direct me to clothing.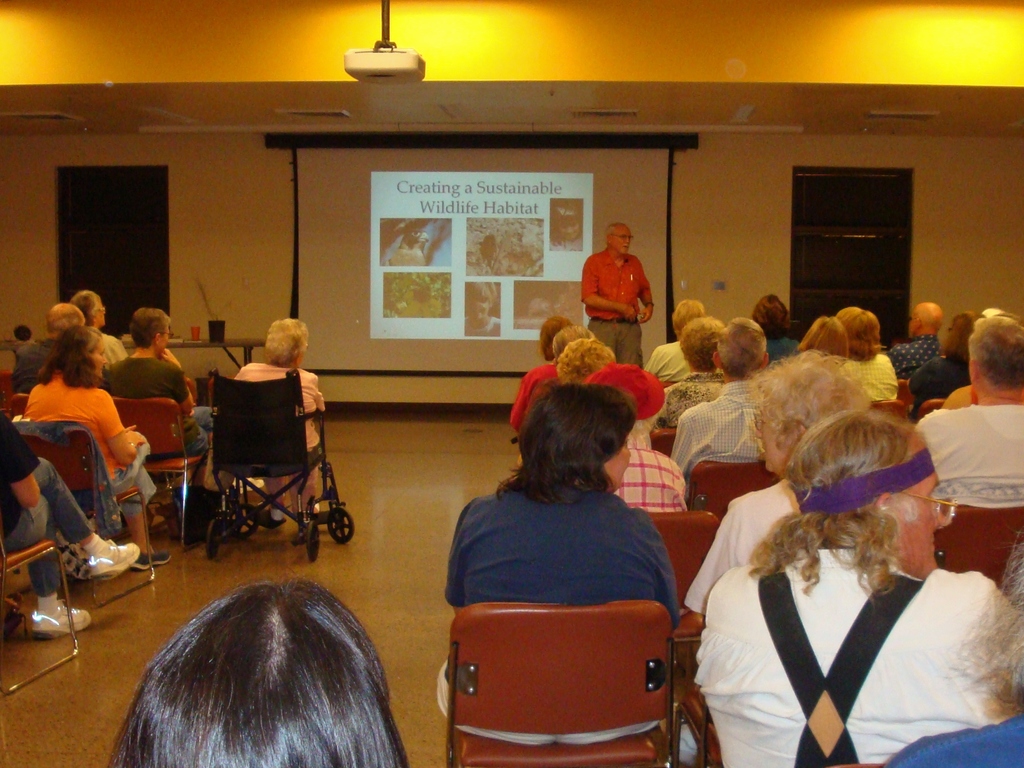
Direction: <bbox>691, 479, 993, 757</bbox>.
